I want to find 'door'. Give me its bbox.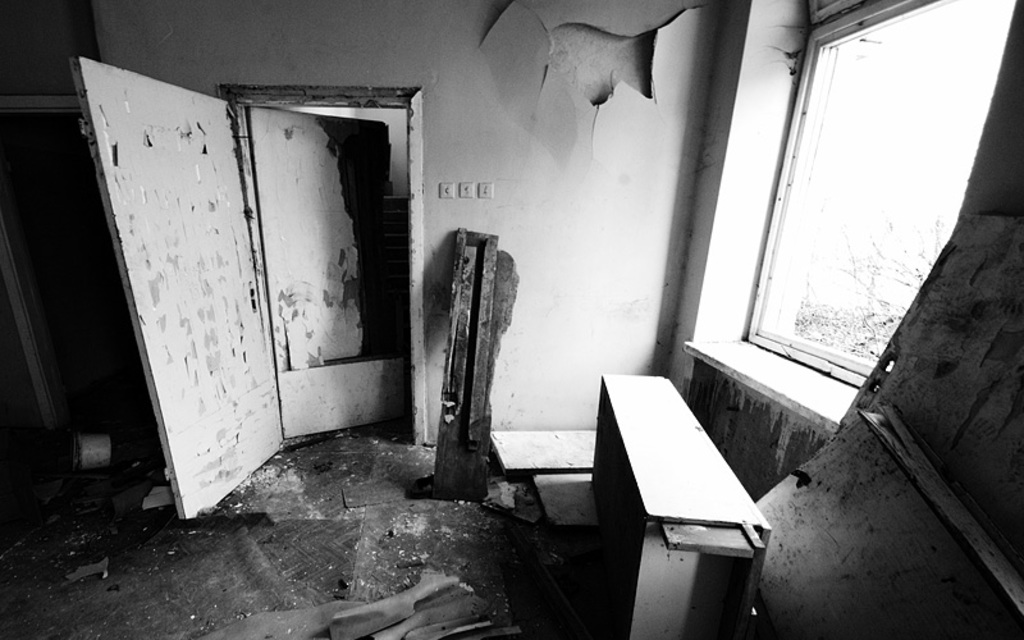
x1=224 y1=49 x2=411 y2=472.
